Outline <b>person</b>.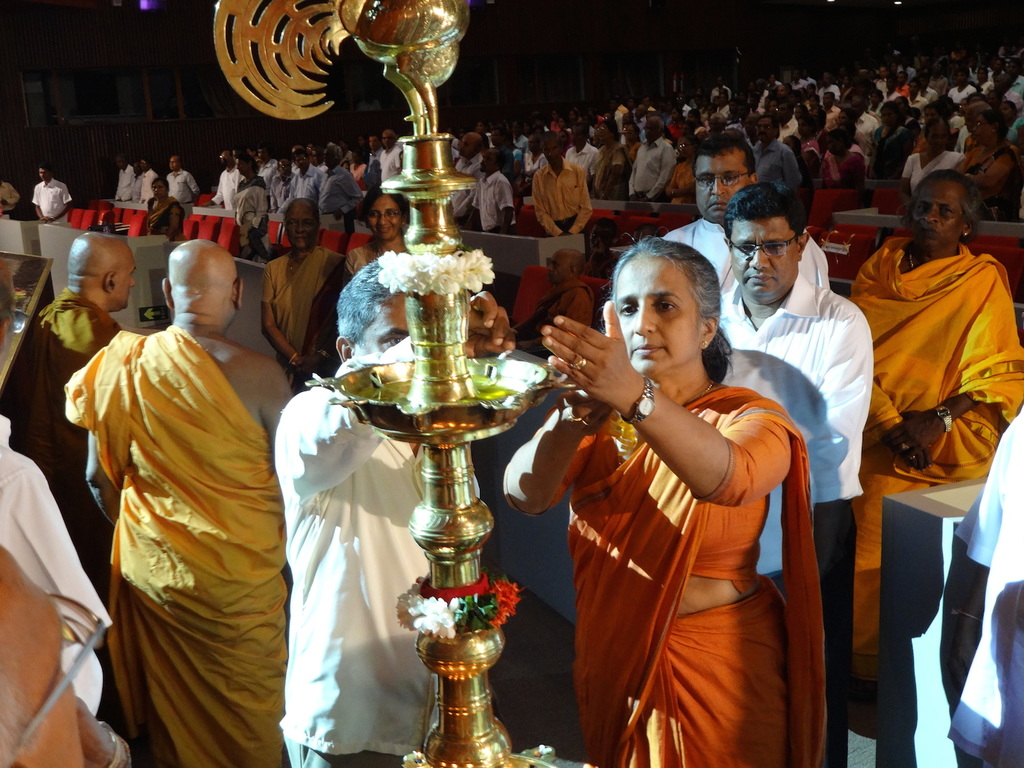
Outline: 471:144:518:239.
